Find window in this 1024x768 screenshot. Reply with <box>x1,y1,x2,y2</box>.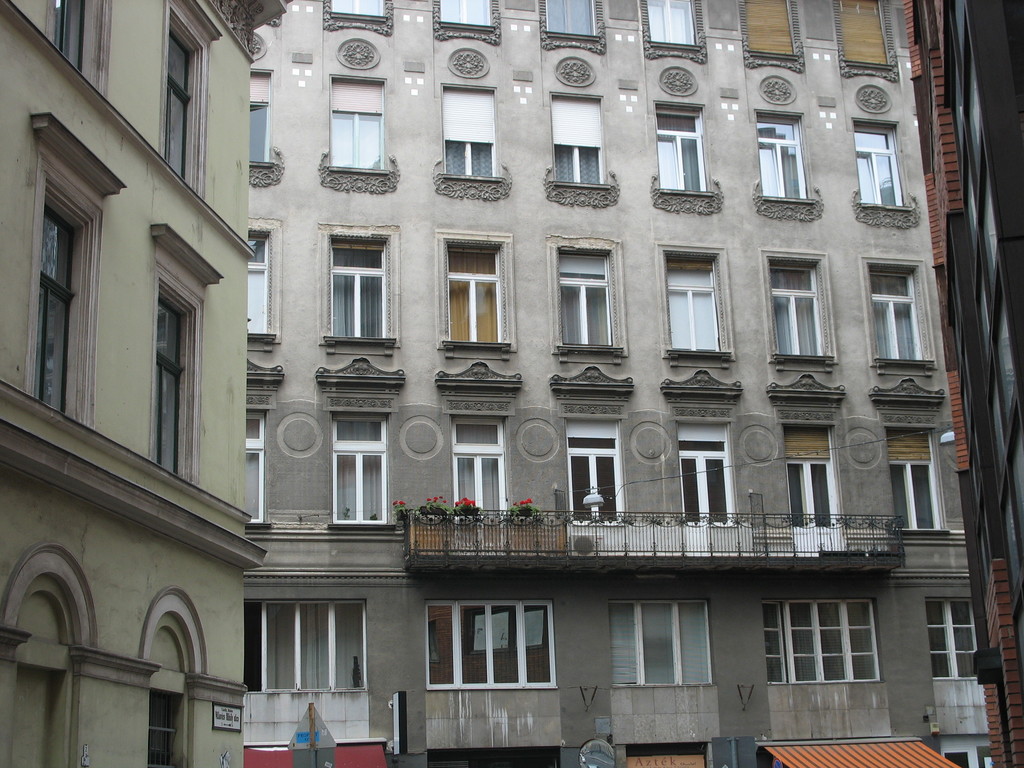
<box>829,0,900,74</box>.
